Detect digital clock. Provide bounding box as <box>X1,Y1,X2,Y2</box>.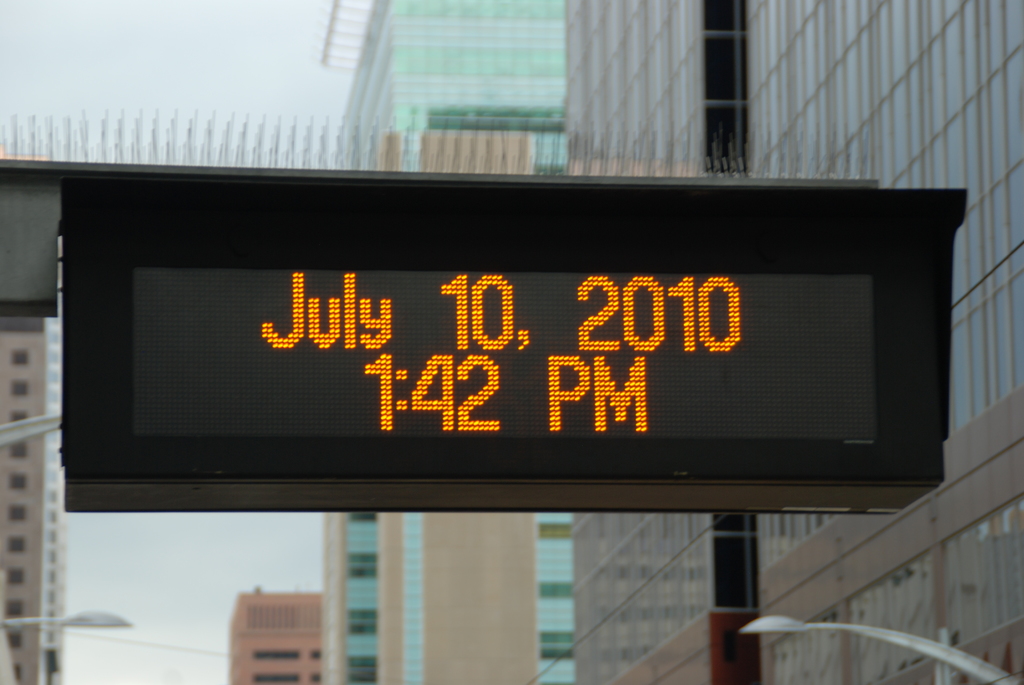
<box>42,183,997,520</box>.
